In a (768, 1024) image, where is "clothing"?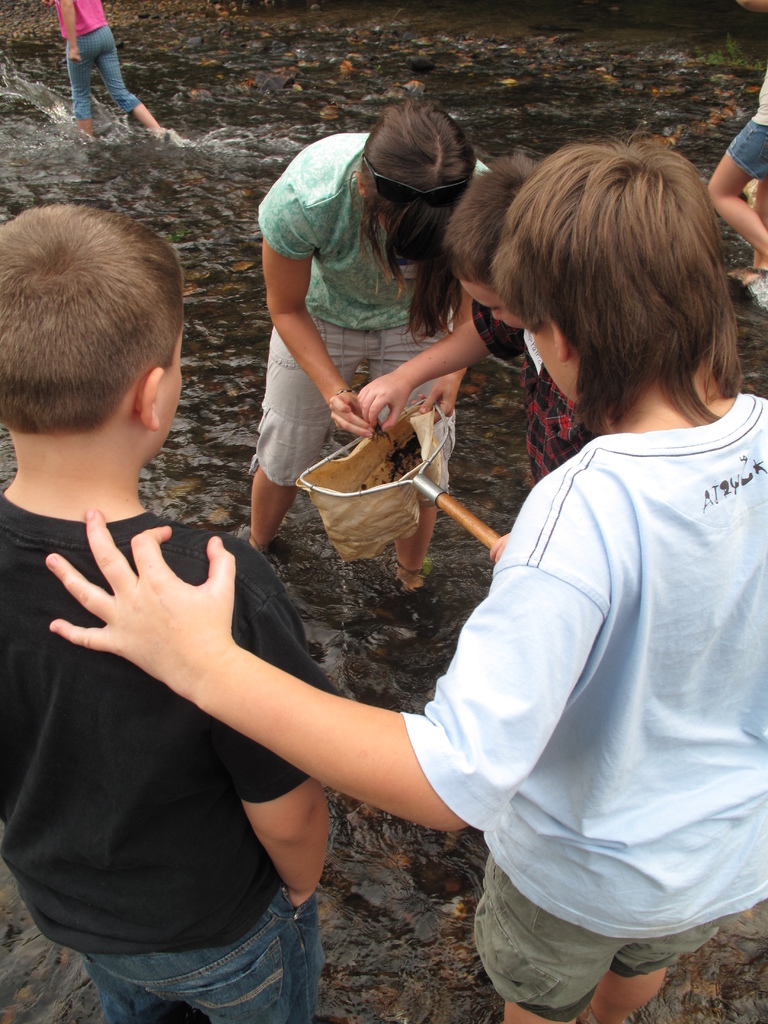
[257,143,483,496].
